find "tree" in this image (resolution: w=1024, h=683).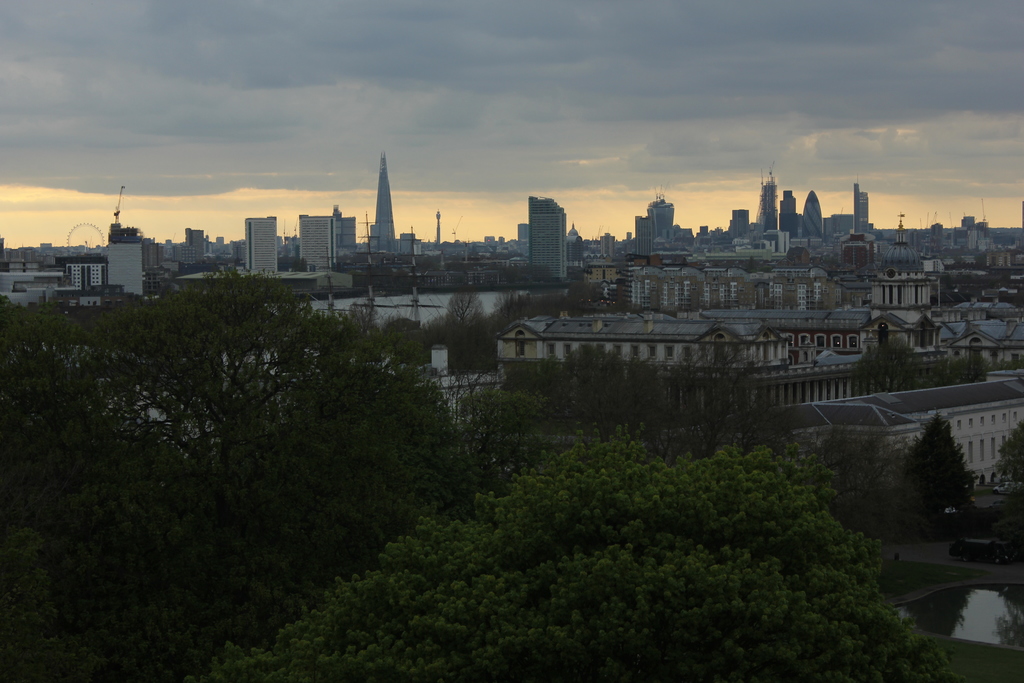
bbox=(451, 367, 785, 426).
